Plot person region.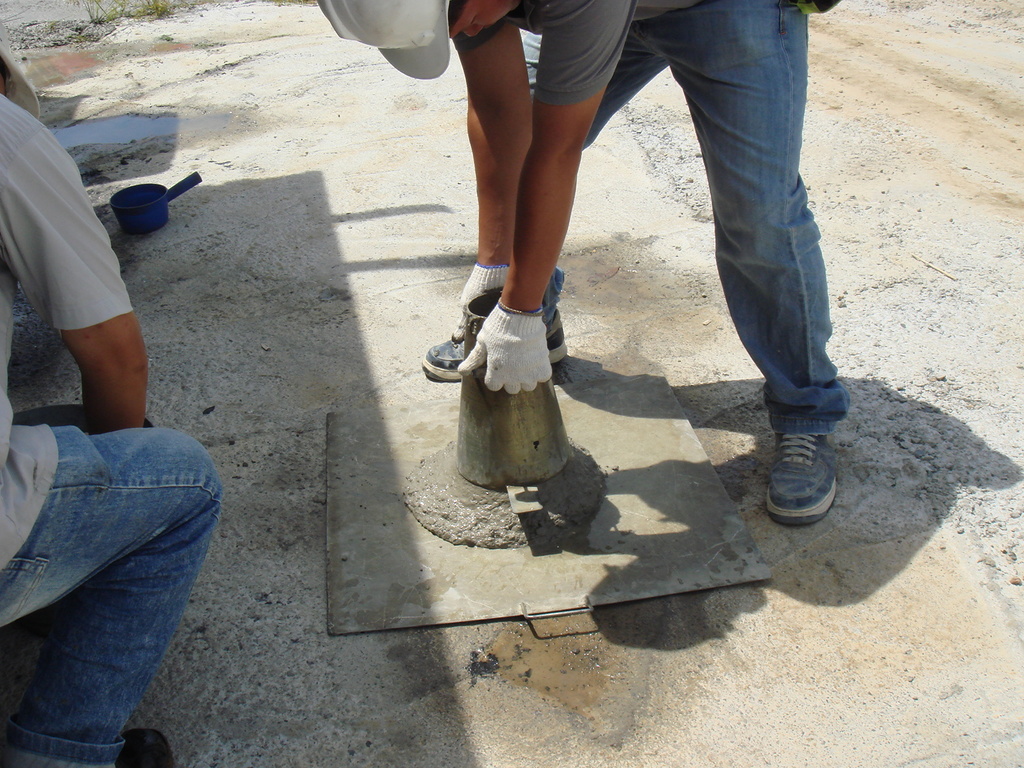
Plotted at pyautogui.locateOnScreen(361, 0, 878, 572).
